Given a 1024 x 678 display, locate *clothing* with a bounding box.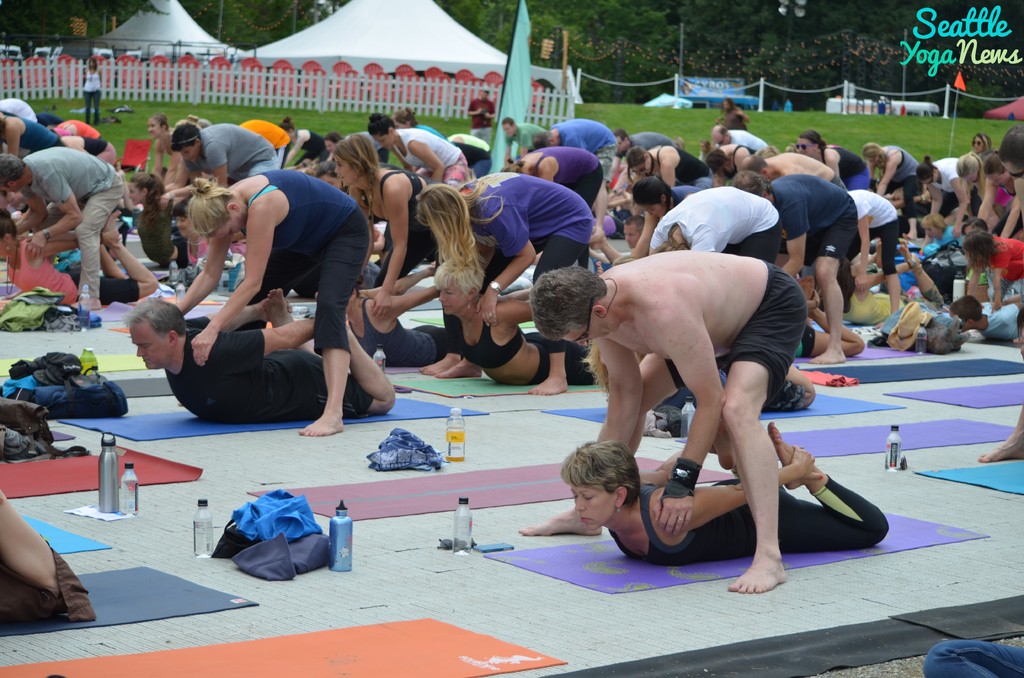
Located: 663, 258, 804, 407.
